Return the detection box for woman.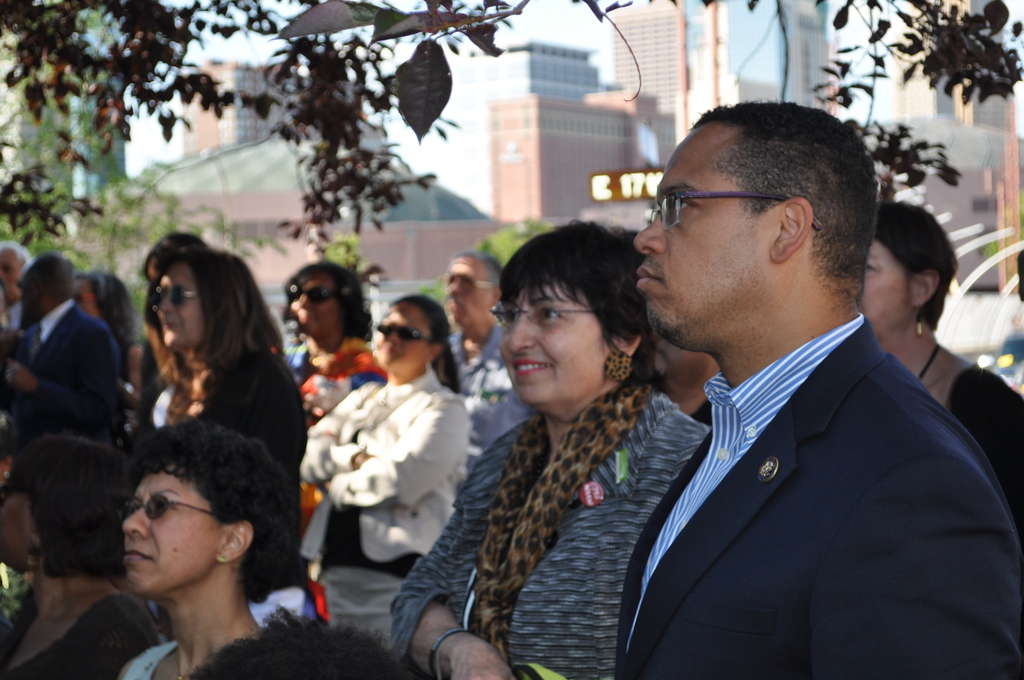
{"left": 109, "top": 423, "right": 303, "bottom": 679}.
